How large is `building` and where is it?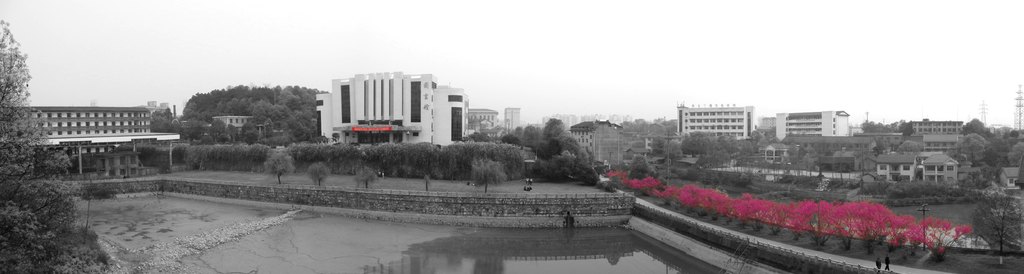
Bounding box: region(876, 147, 960, 193).
